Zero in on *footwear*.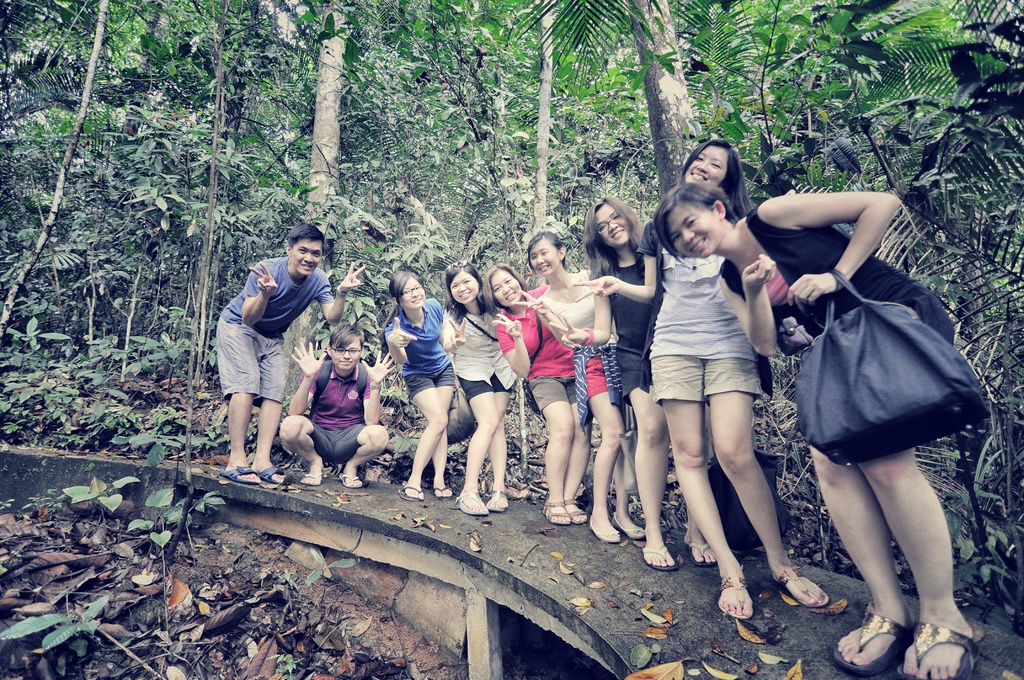
Zeroed in: l=300, t=474, r=326, b=487.
